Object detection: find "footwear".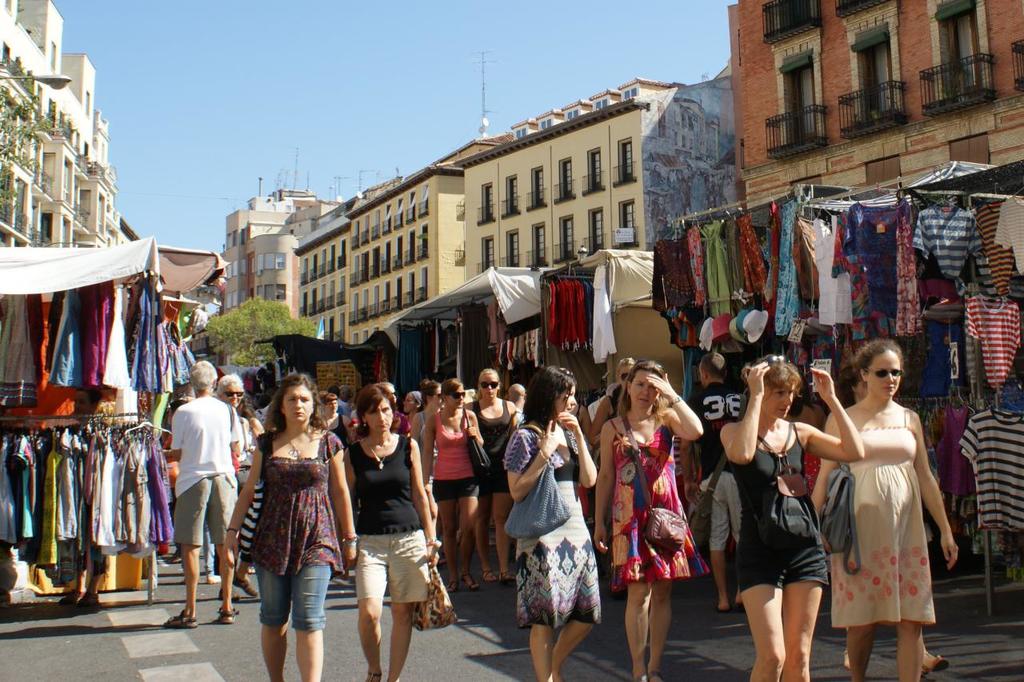
left=446, top=576, right=461, bottom=592.
